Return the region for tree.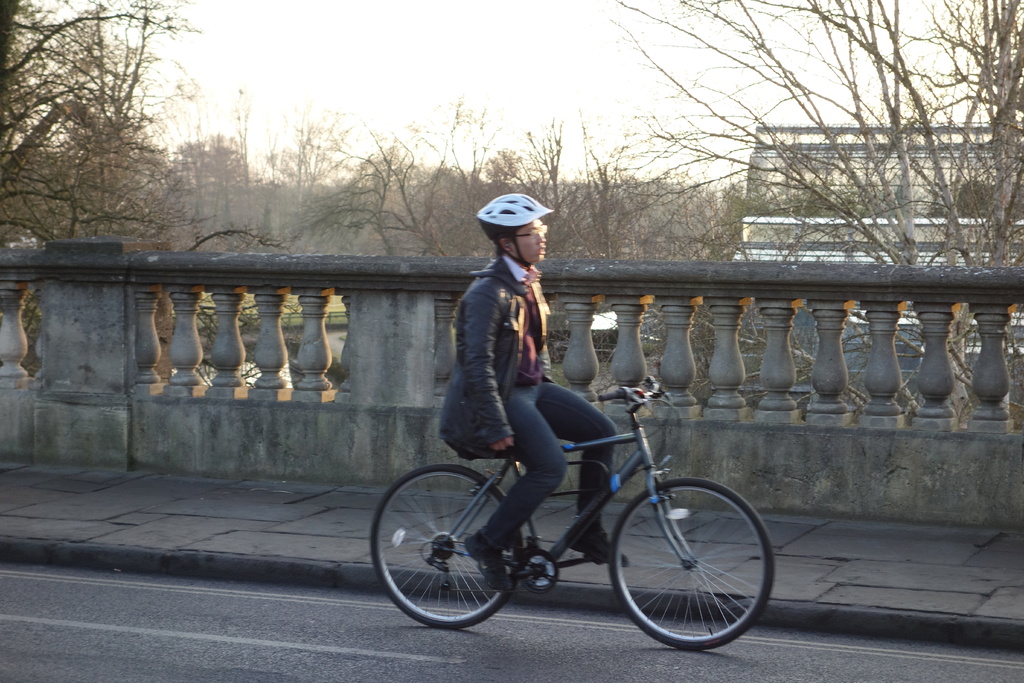
566, 143, 649, 258.
